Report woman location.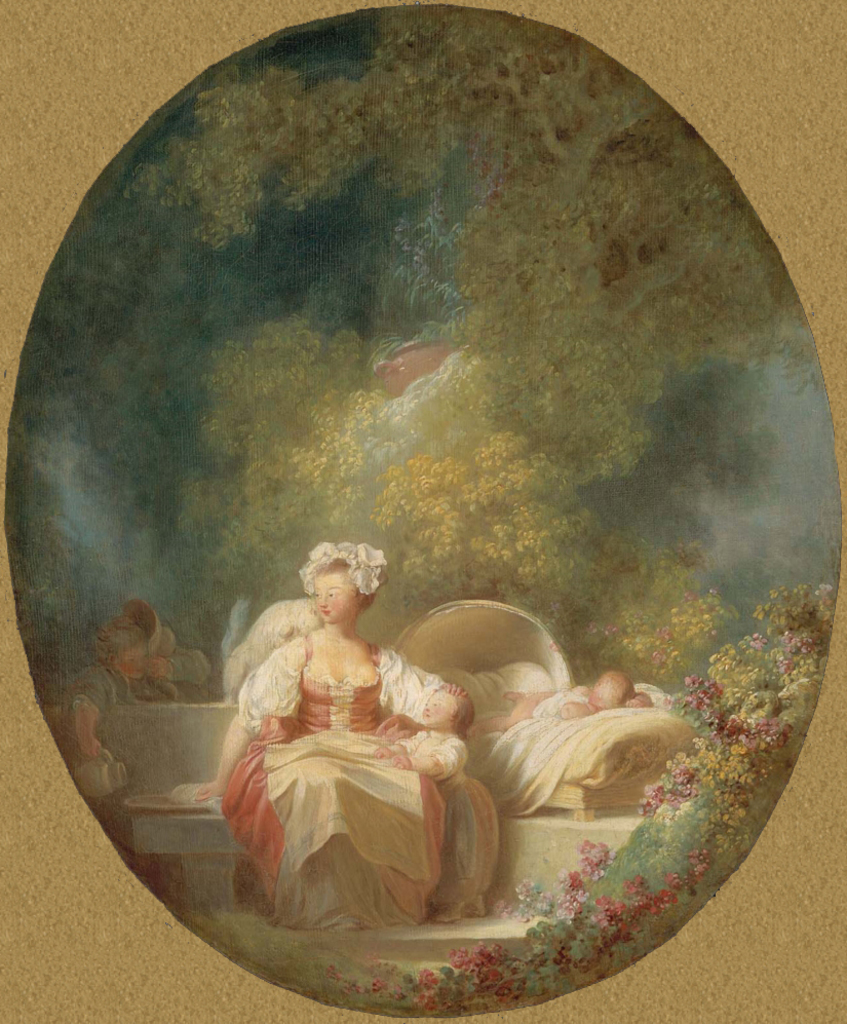
Report: bbox=[40, 594, 205, 818].
